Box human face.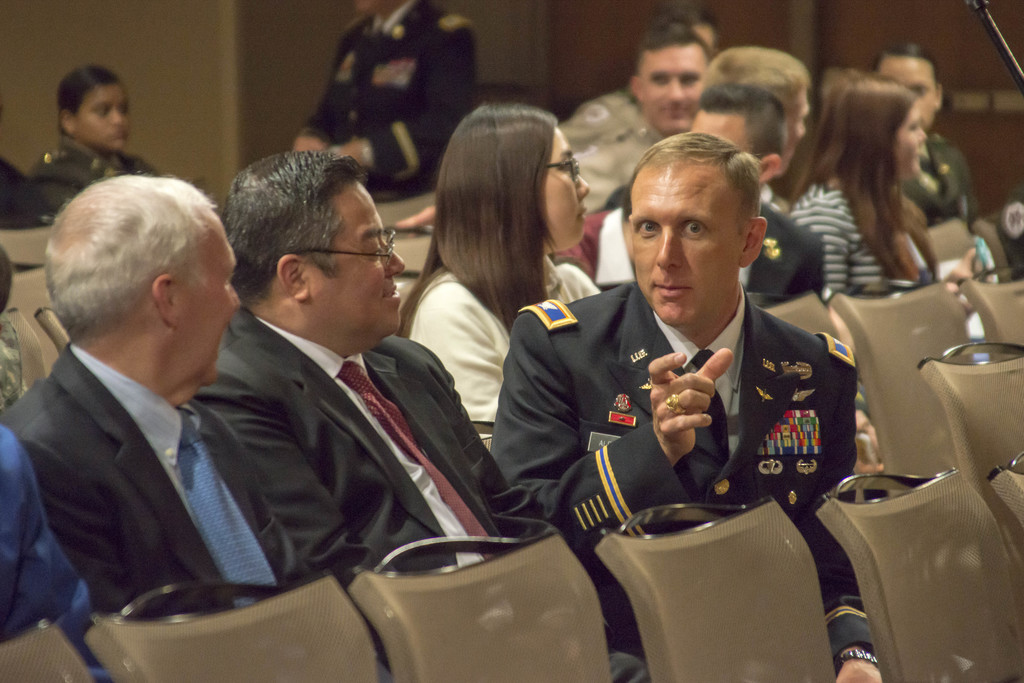
{"x1": 892, "y1": 97, "x2": 929, "y2": 177}.
